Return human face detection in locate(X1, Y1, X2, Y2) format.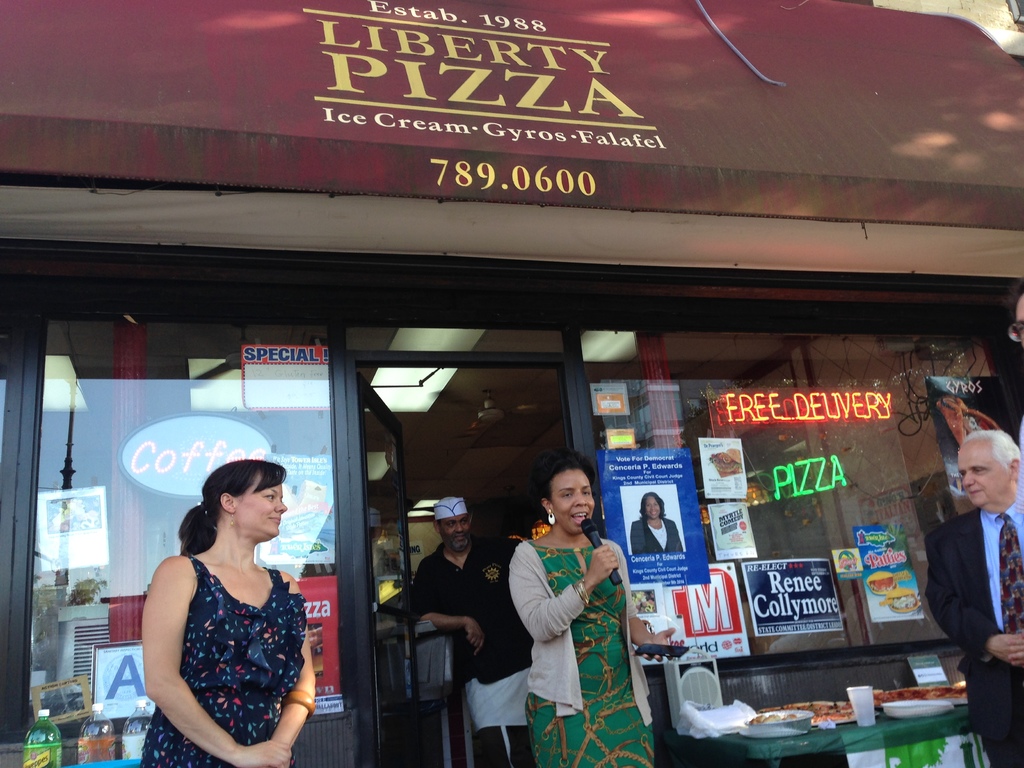
locate(552, 467, 592, 531).
